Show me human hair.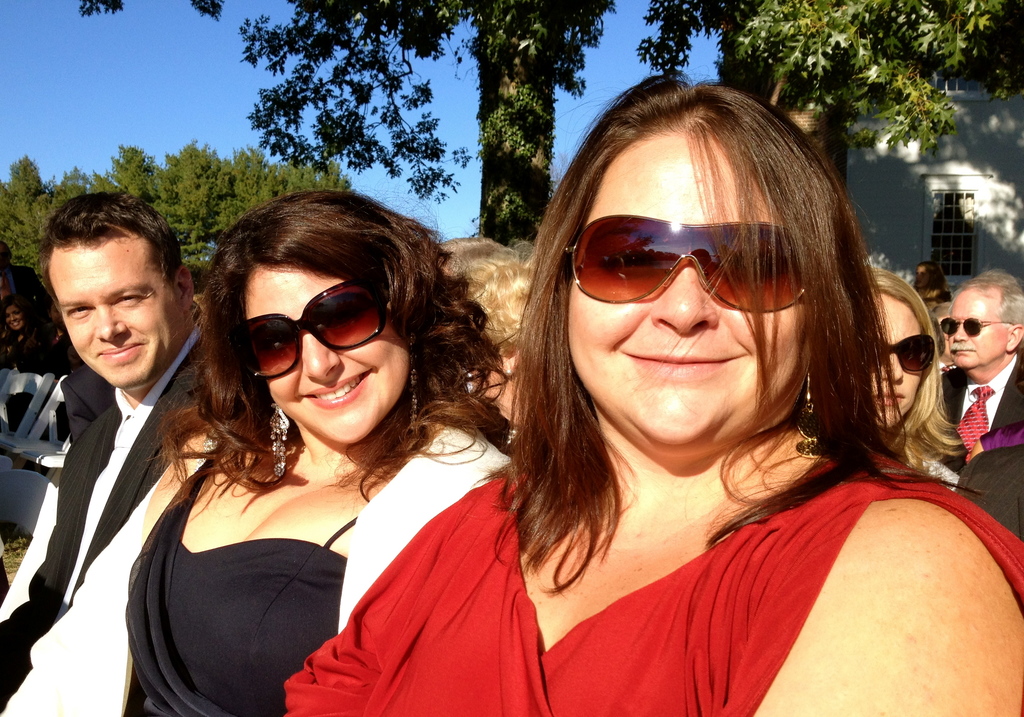
human hair is here: 1 292 35 352.
